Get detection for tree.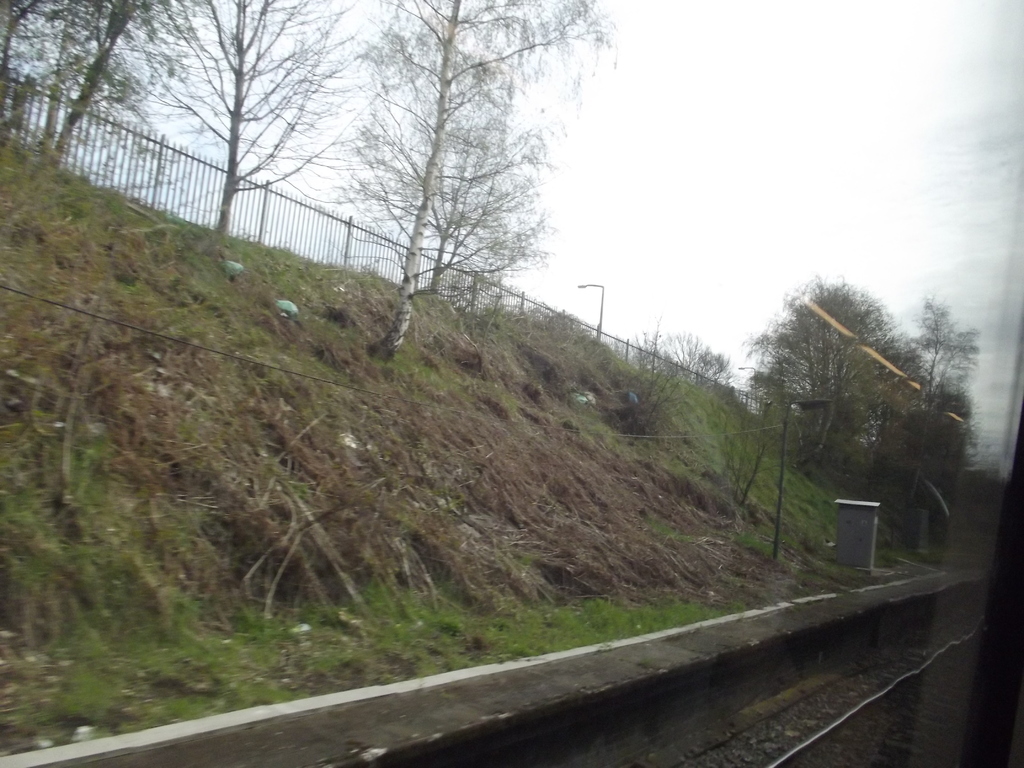
Detection: l=756, t=261, r=947, b=511.
